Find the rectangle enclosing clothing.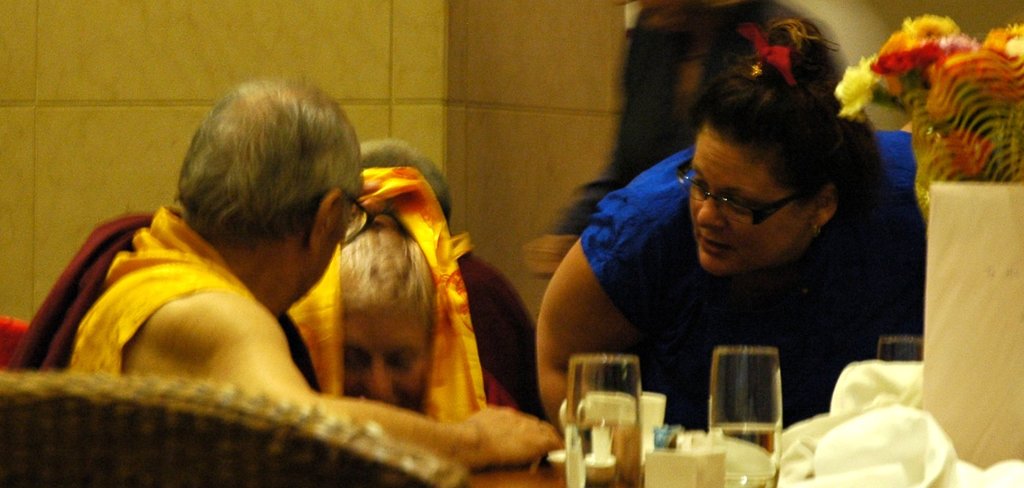
x1=468 y1=248 x2=535 y2=422.
